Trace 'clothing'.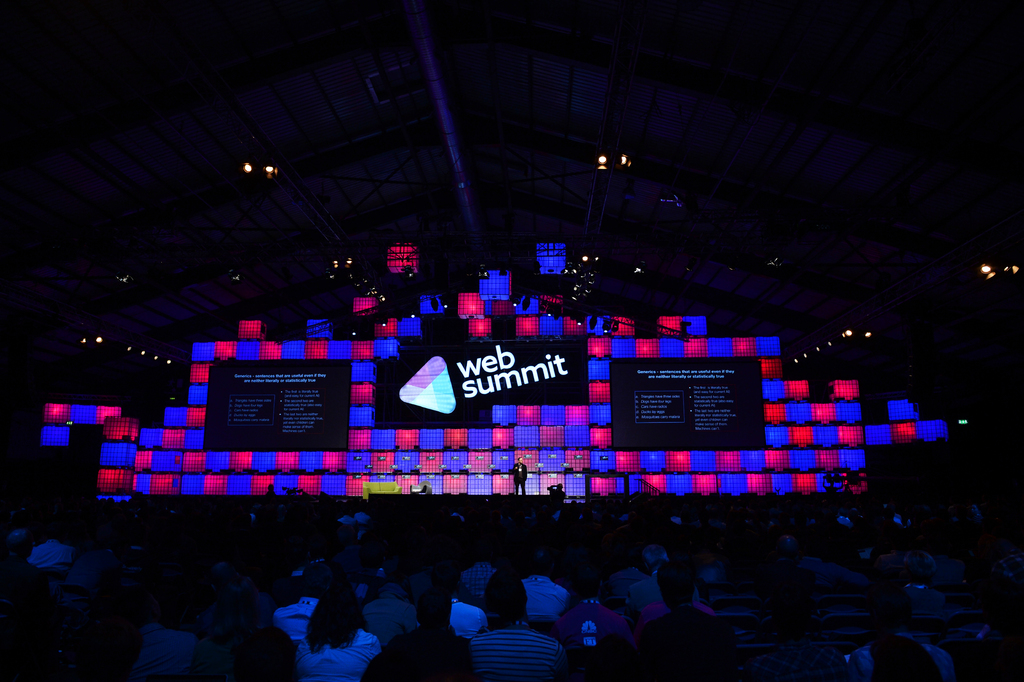
Traced to [x1=460, y1=572, x2=494, y2=615].
